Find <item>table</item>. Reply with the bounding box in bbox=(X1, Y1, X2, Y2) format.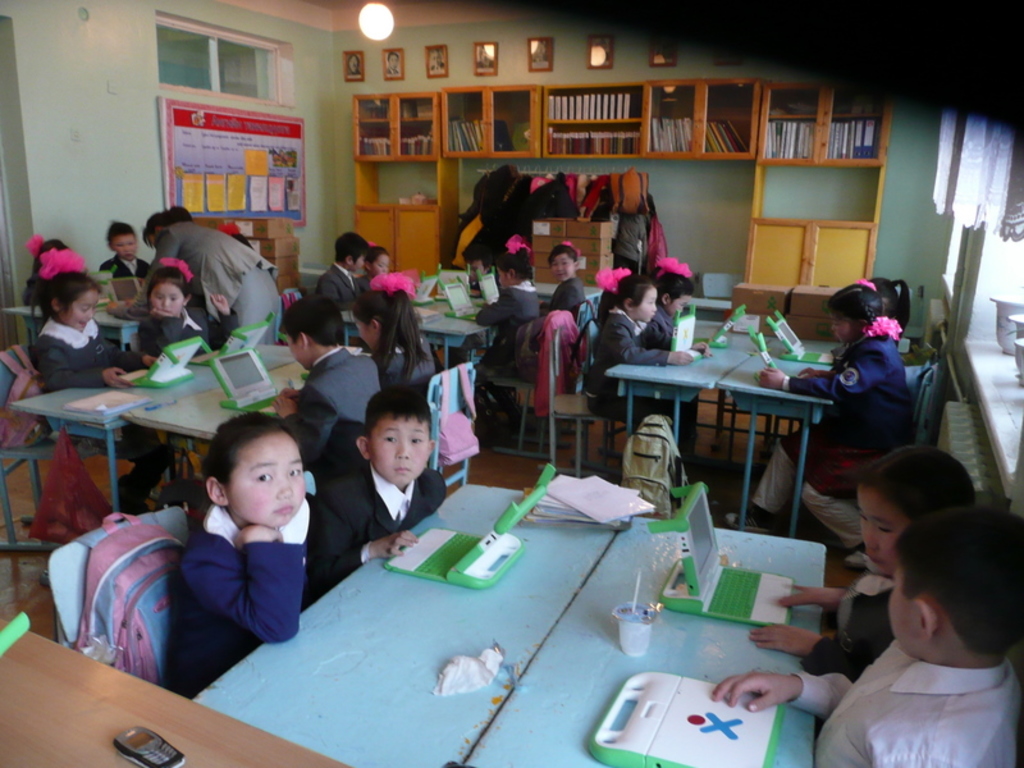
bbox=(604, 334, 776, 447).
